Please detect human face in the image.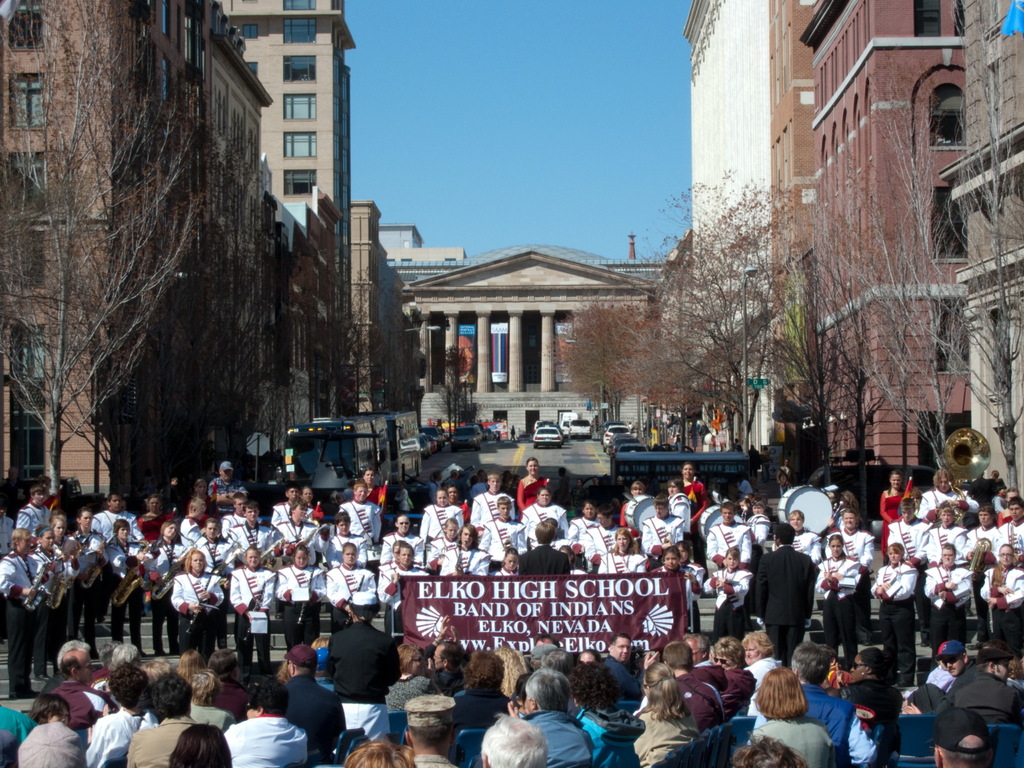
bbox=[35, 526, 58, 550].
